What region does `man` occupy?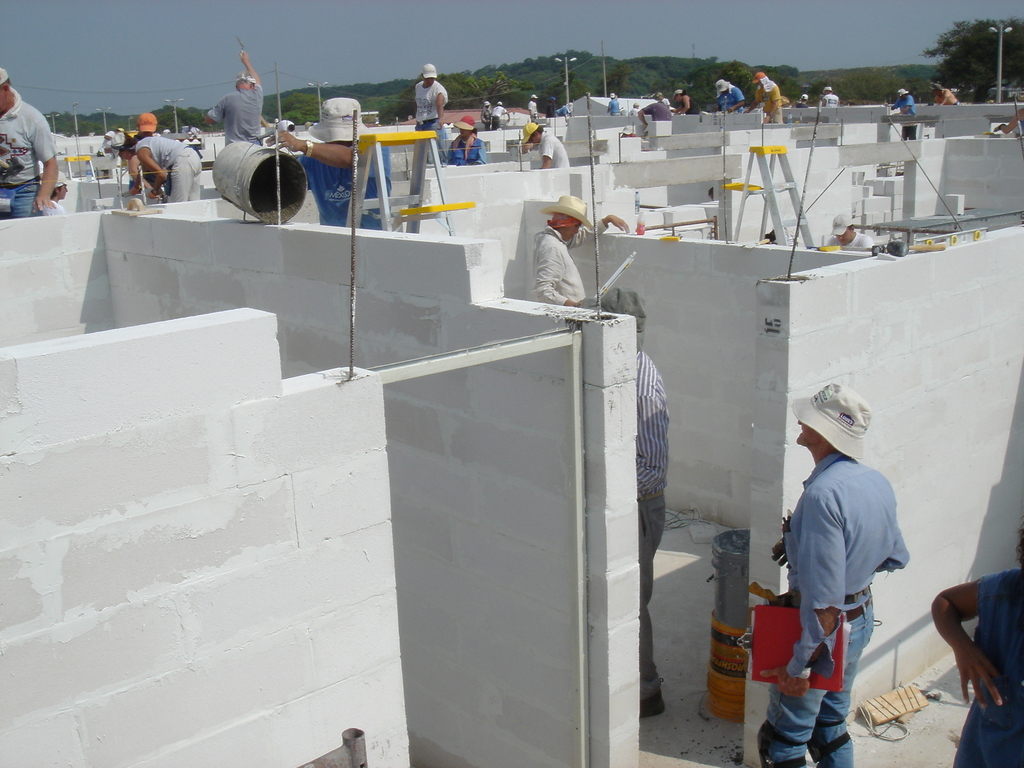
886 88 918 142.
